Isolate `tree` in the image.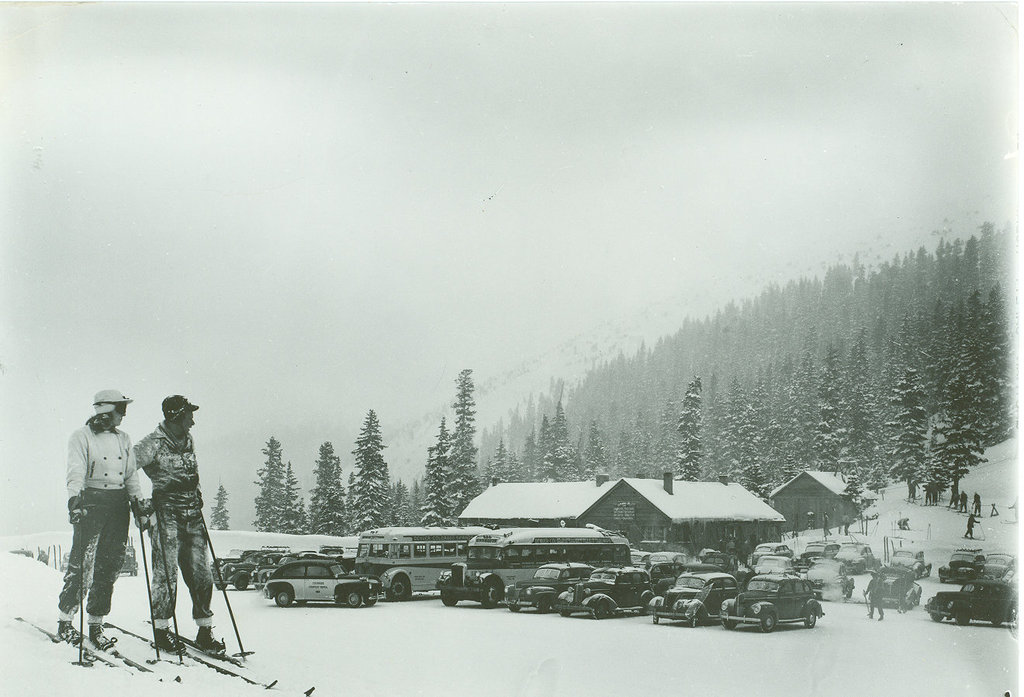
Isolated region: <region>507, 452, 524, 482</region>.
